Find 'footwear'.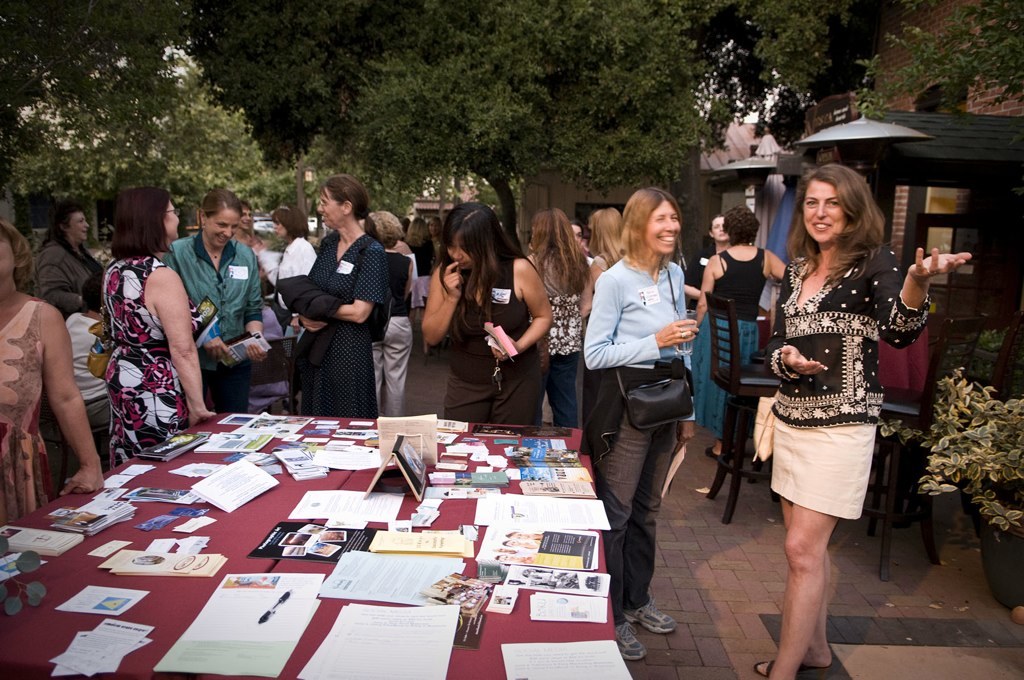
x1=623 y1=600 x2=692 y2=663.
